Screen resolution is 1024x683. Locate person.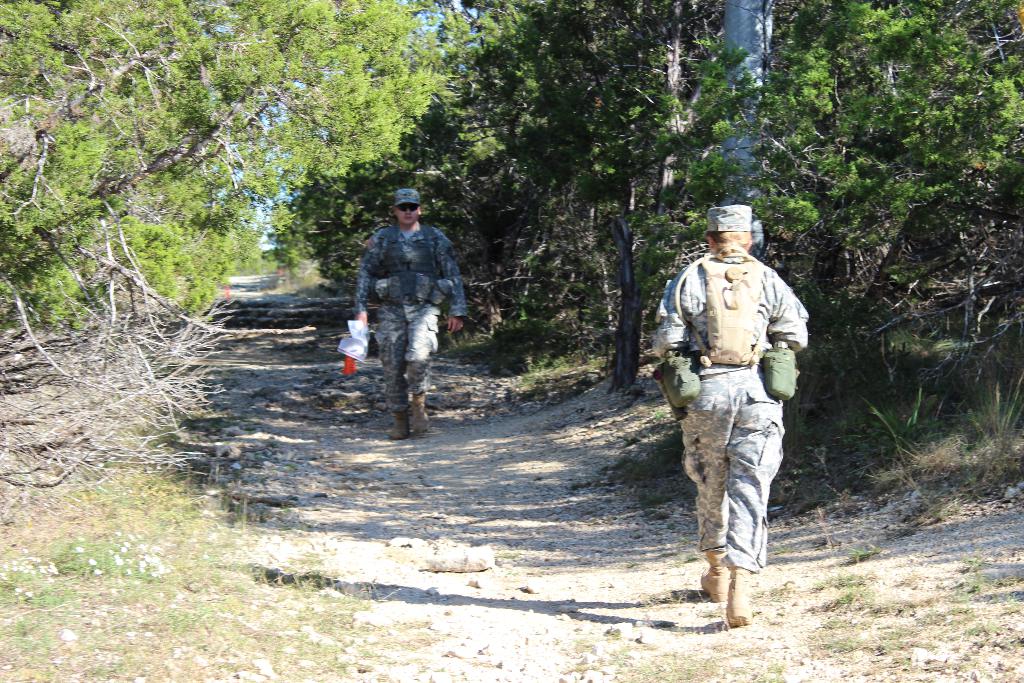
661/205/819/630.
